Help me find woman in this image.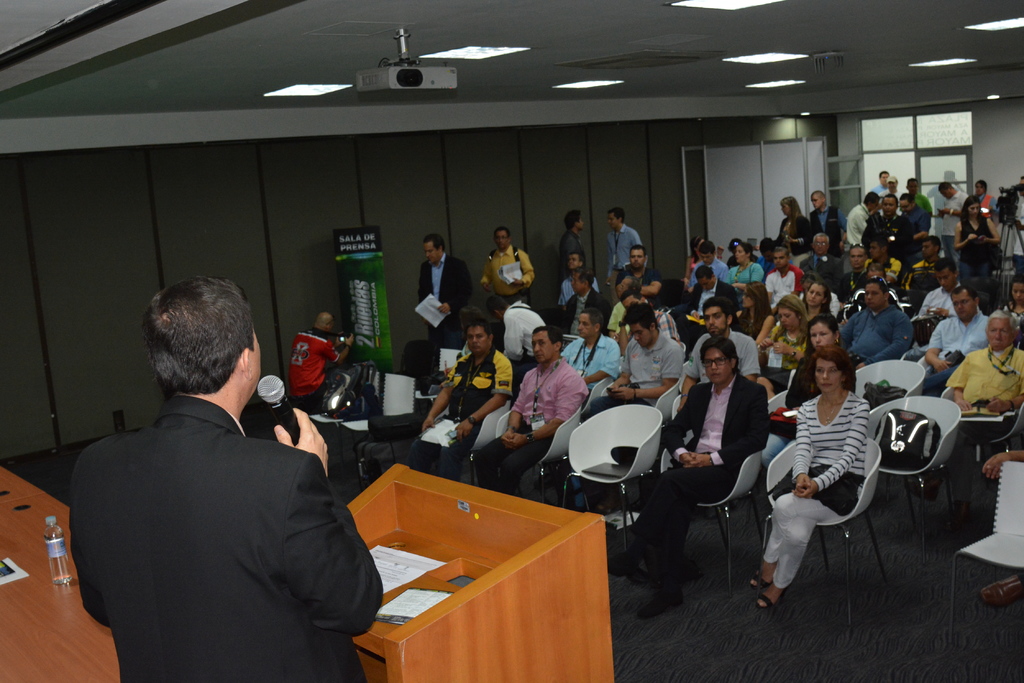
Found it: locate(751, 283, 835, 338).
